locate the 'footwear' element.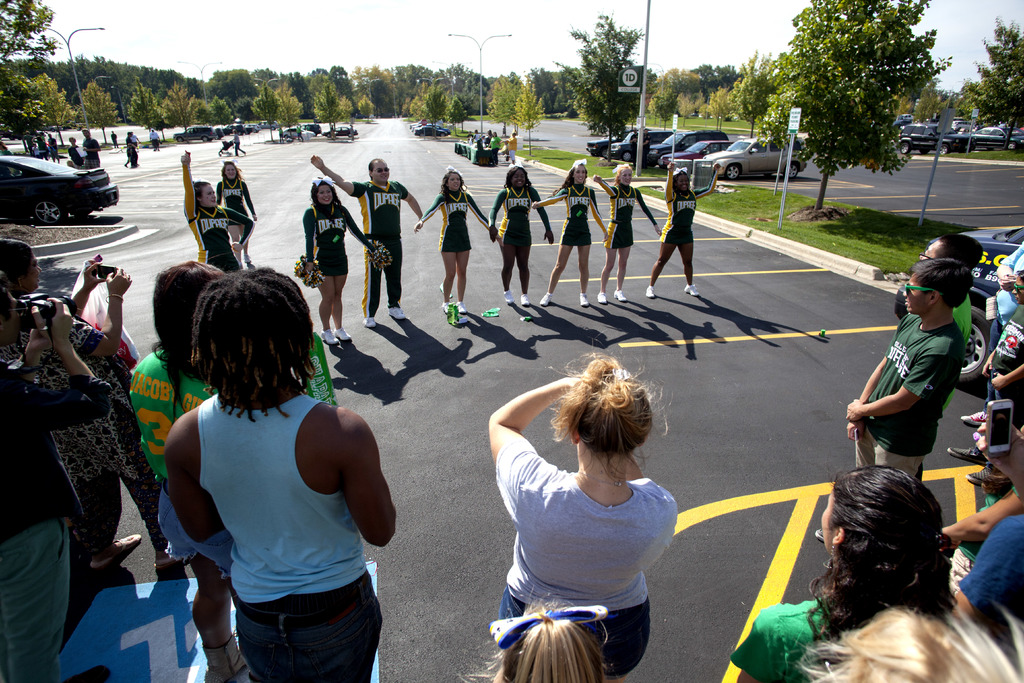
Element bbox: bbox=(154, 559, 181, 570).
